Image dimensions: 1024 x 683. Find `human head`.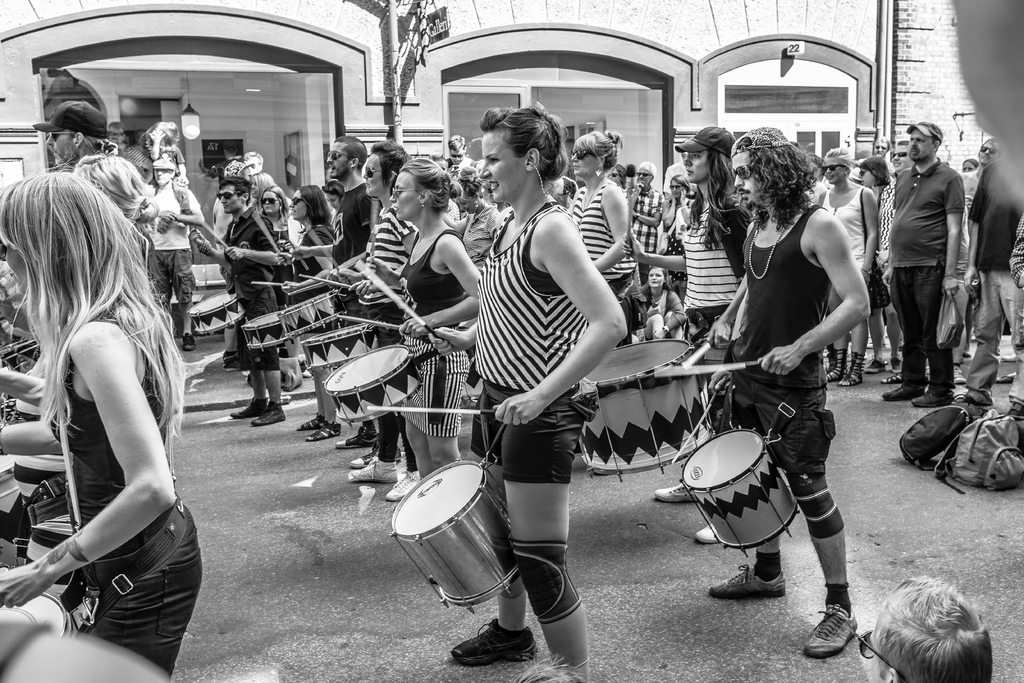
region(362, 137, 416, 199).
